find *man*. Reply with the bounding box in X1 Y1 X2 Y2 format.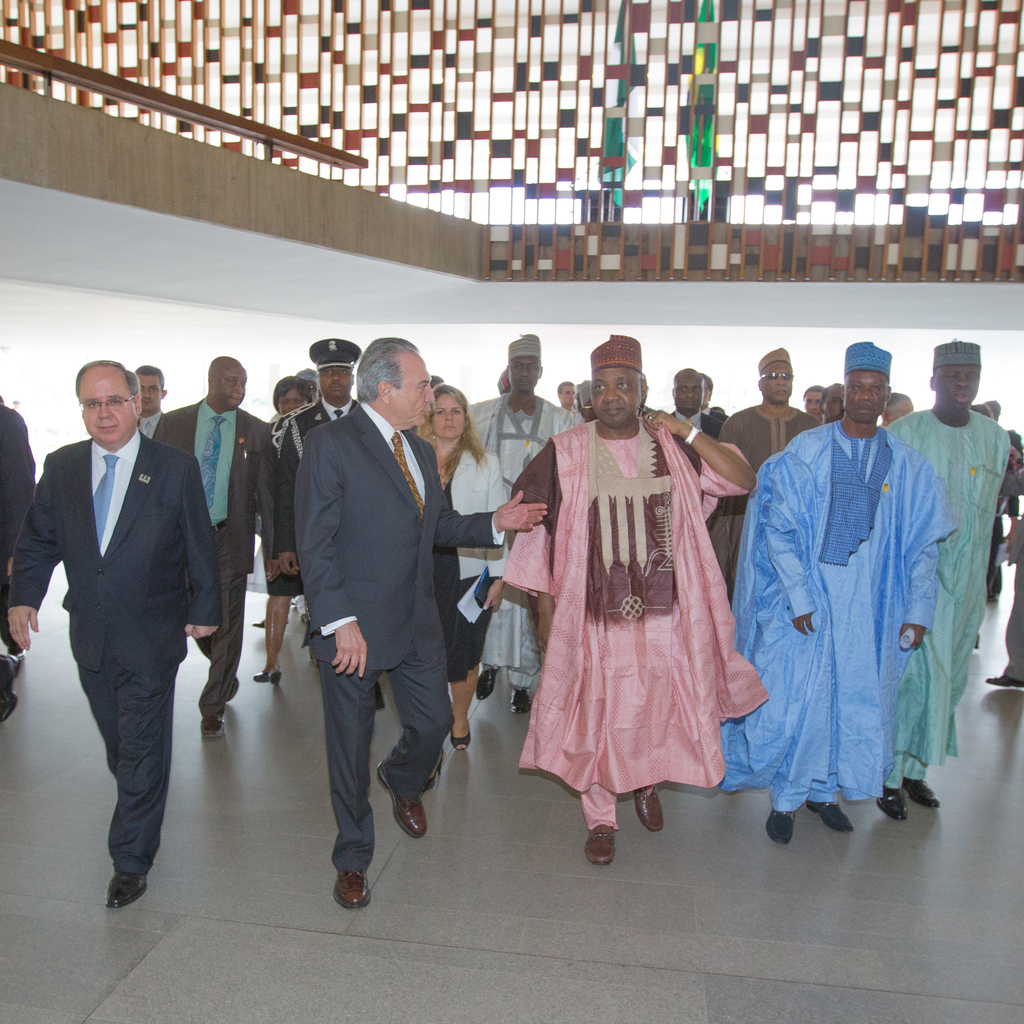
473 329 562 721.
